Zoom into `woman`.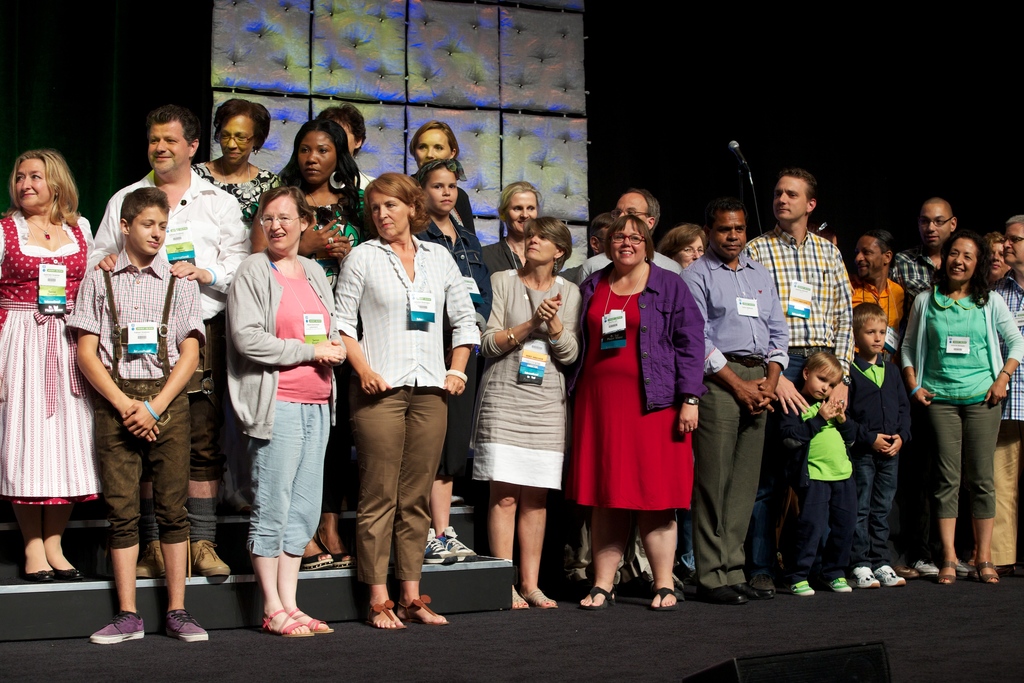
Zoom target: 578,215,702,609.
